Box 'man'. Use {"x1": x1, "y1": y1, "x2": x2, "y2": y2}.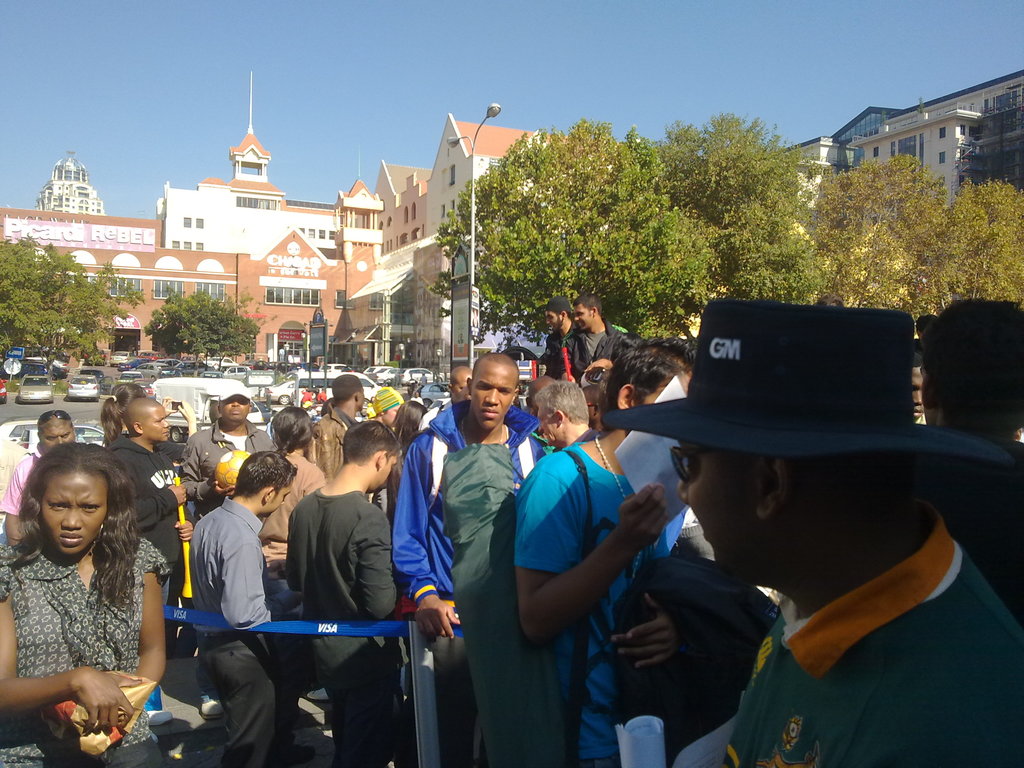
{"x1": 531, "y1": 376, "x2": 595, "y2": 451}.
